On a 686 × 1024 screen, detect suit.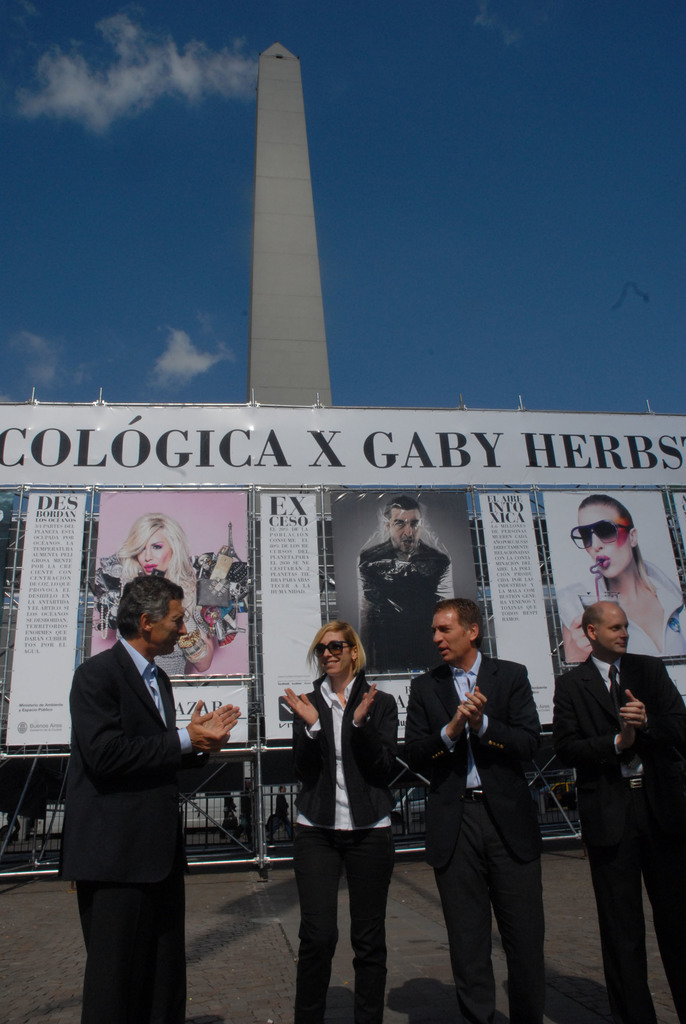
(x1=553, y1=650, x2=685, y2=1023).
